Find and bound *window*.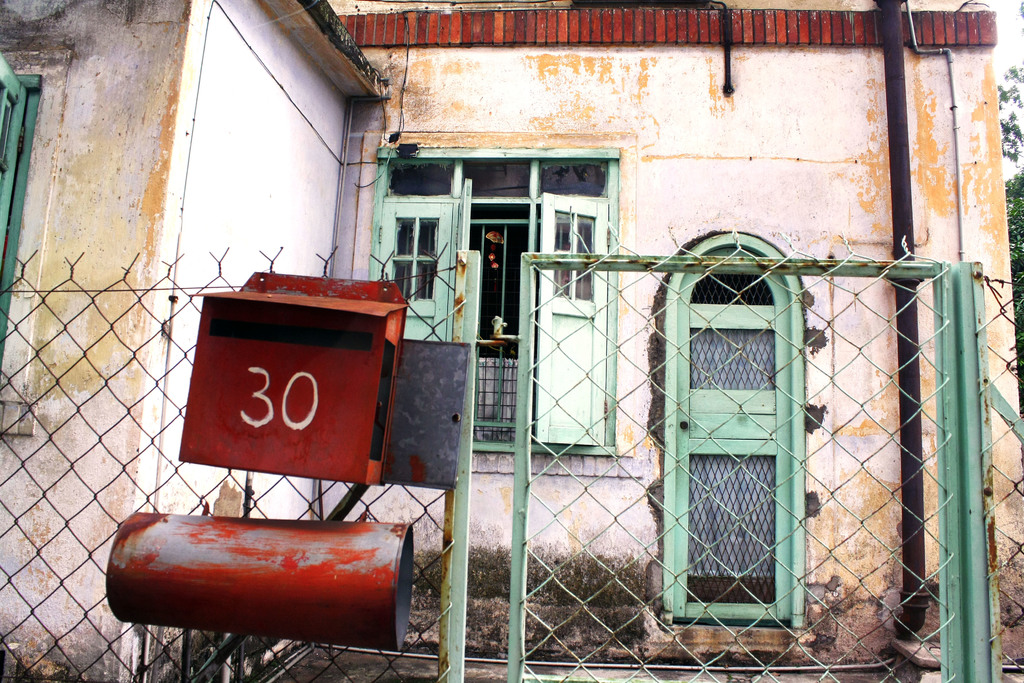
Bound: (left=380, top=149, right=614, bottom=454).
